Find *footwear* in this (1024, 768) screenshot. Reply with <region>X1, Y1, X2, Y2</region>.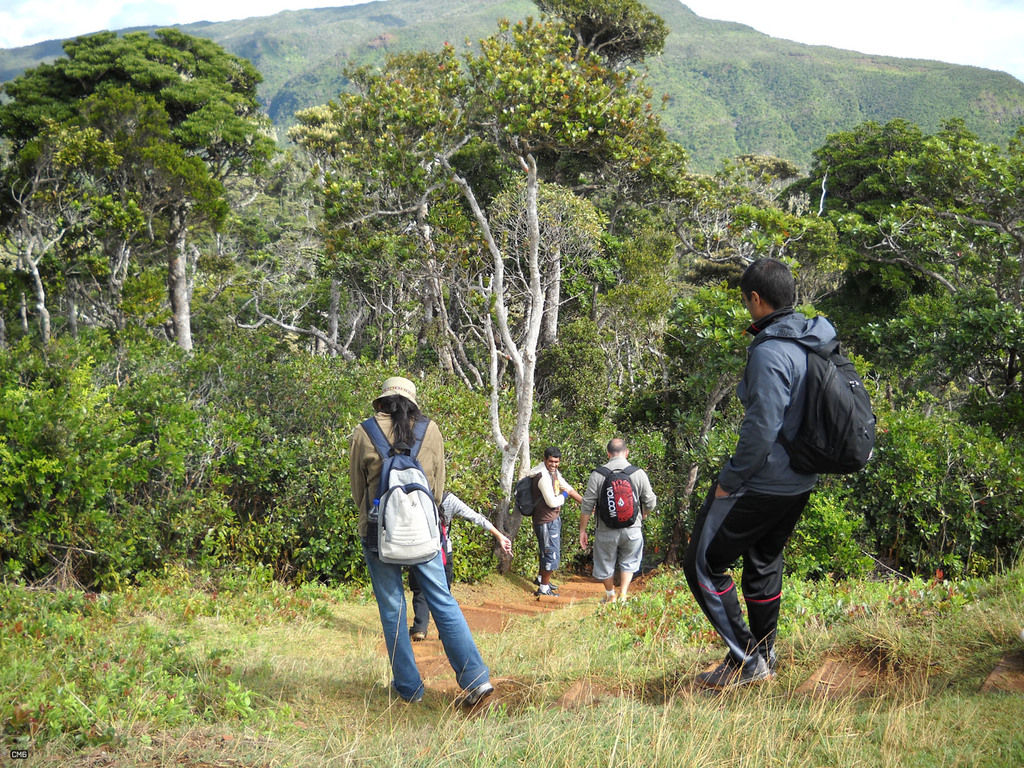
<region>695, 643, 771, 691</region>.
